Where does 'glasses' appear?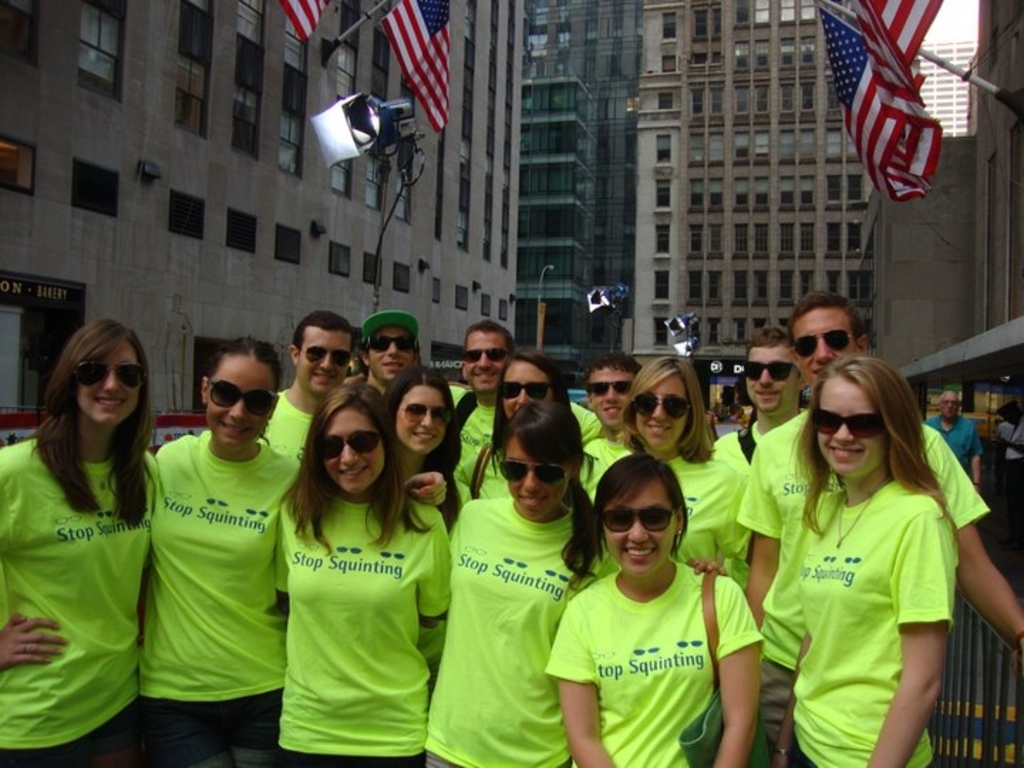
Appears at {"left": 323, "top": 428, "right": 380, "bottom": 465}.
